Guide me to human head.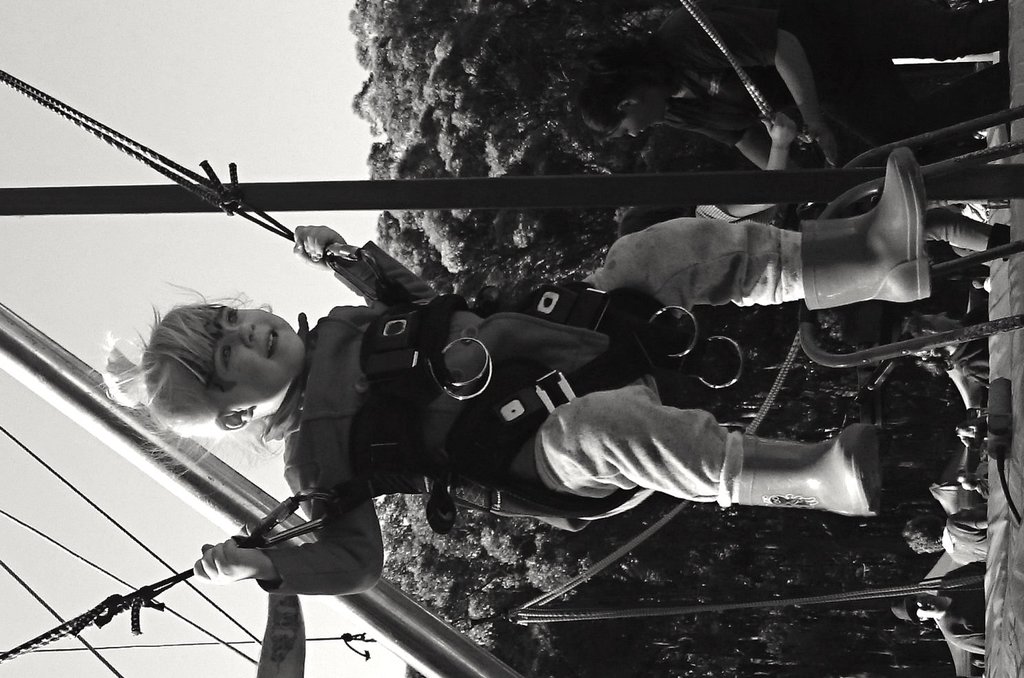
Guidance: [left=571, top=64, right=669, bottom=138].
